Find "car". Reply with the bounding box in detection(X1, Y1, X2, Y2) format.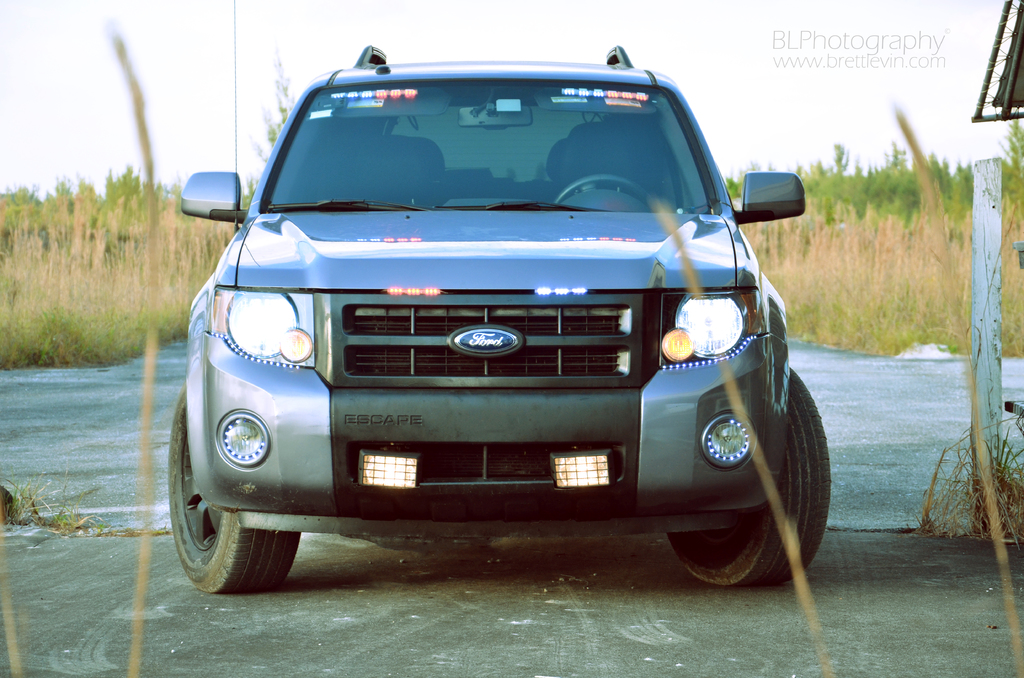
detection(189, 35, 815, 609).
